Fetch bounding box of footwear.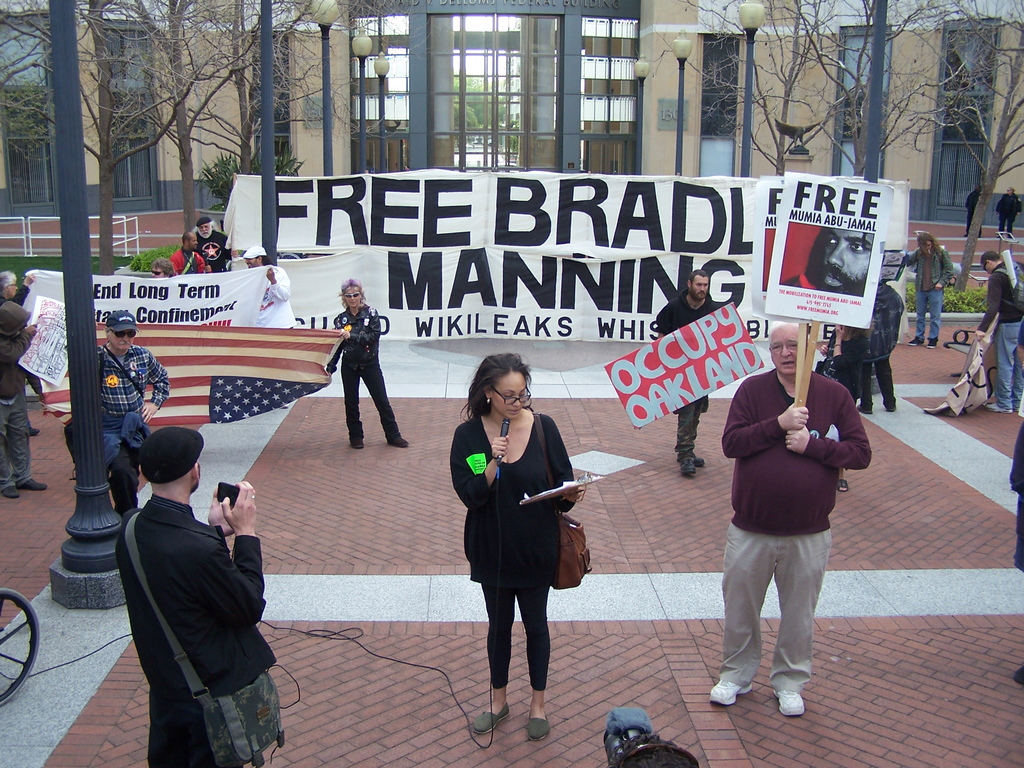
Bbox: (x1=854, y1=405, x2=872, y2=416).
